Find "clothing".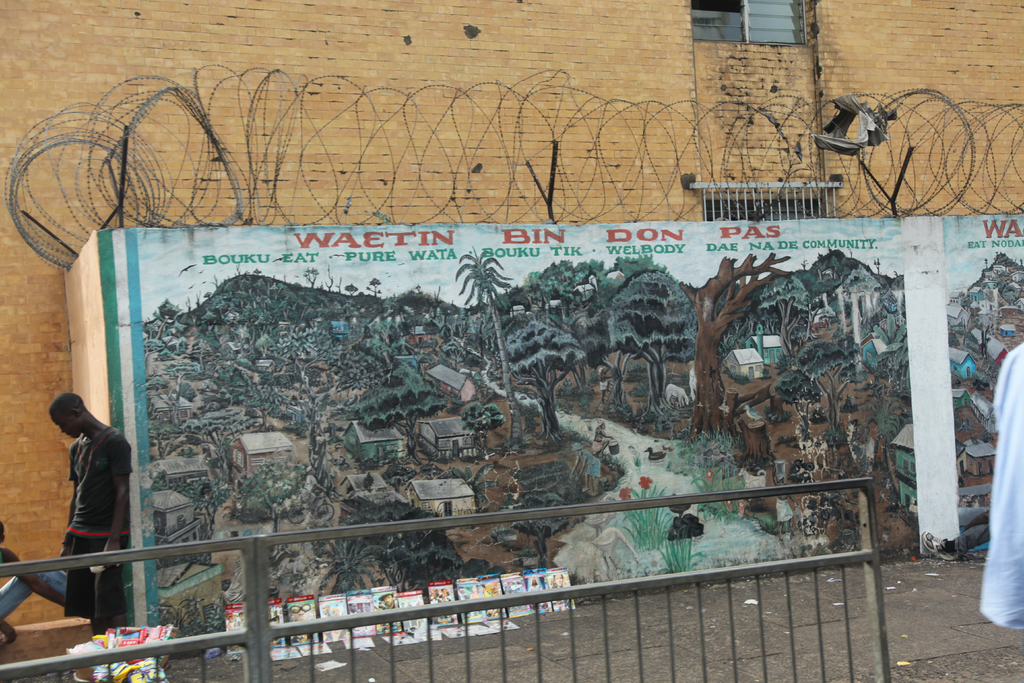
box(38, 390, 131, 592).
